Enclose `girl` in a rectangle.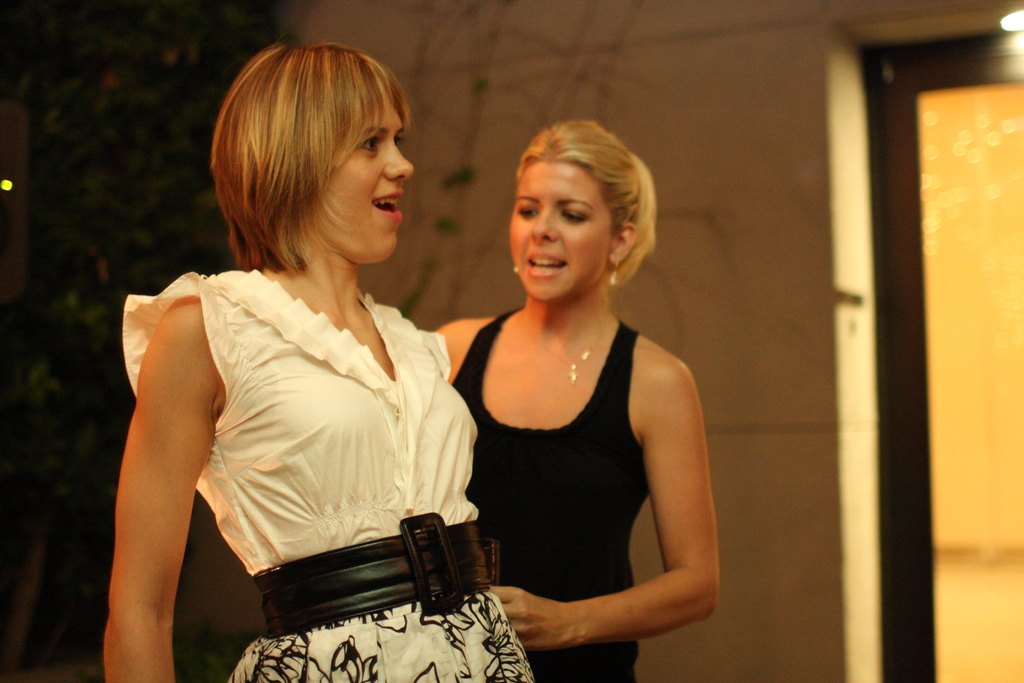
detection(433, 115, 717, 682).
